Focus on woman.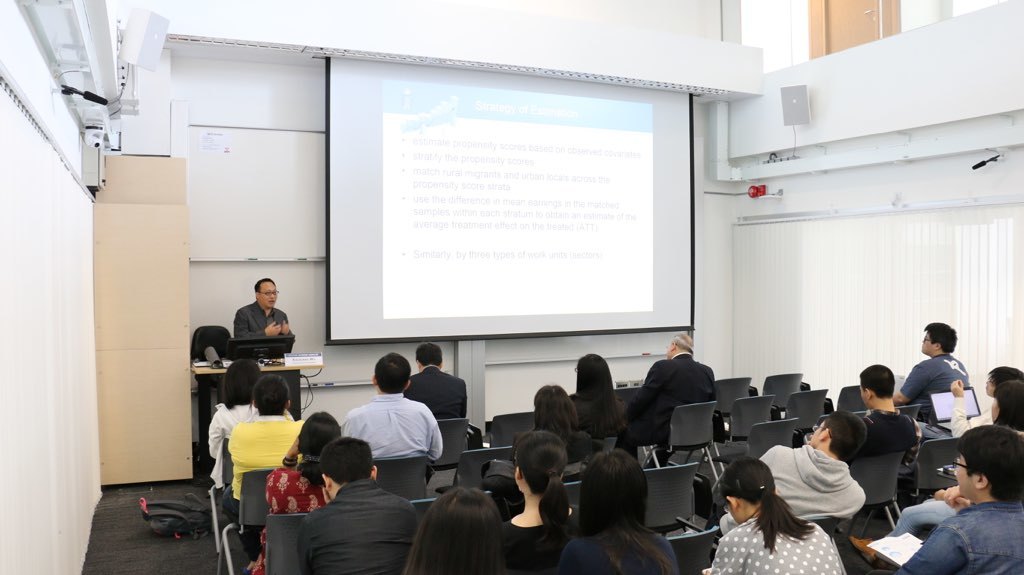
Focused at Rect(496, 431, 579, 574).
